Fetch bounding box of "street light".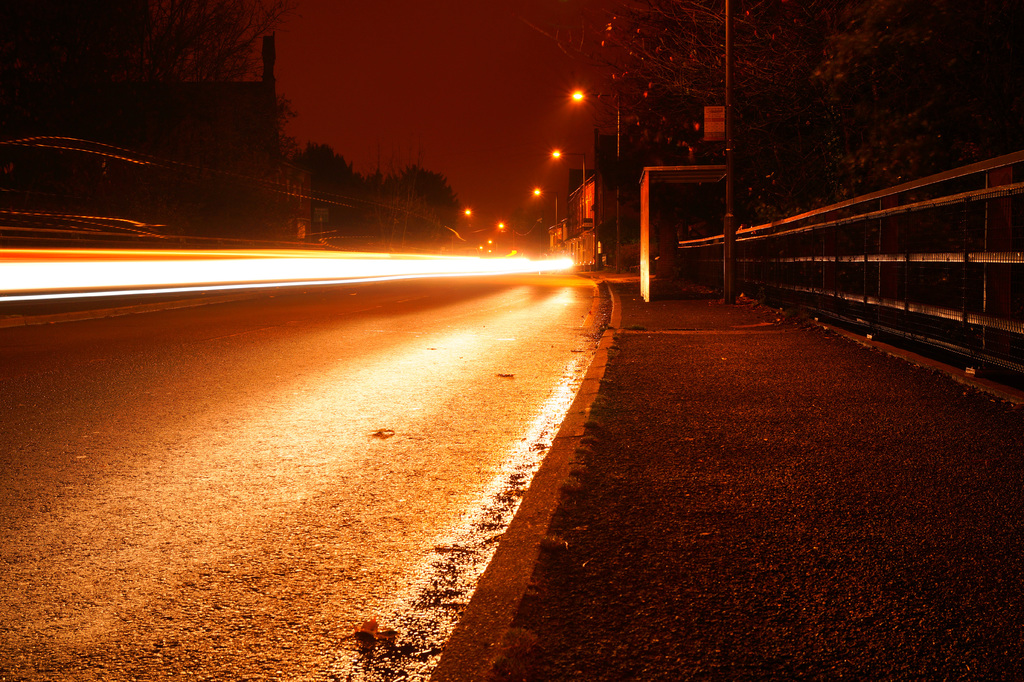
Bbox: 547 150 588 220.
